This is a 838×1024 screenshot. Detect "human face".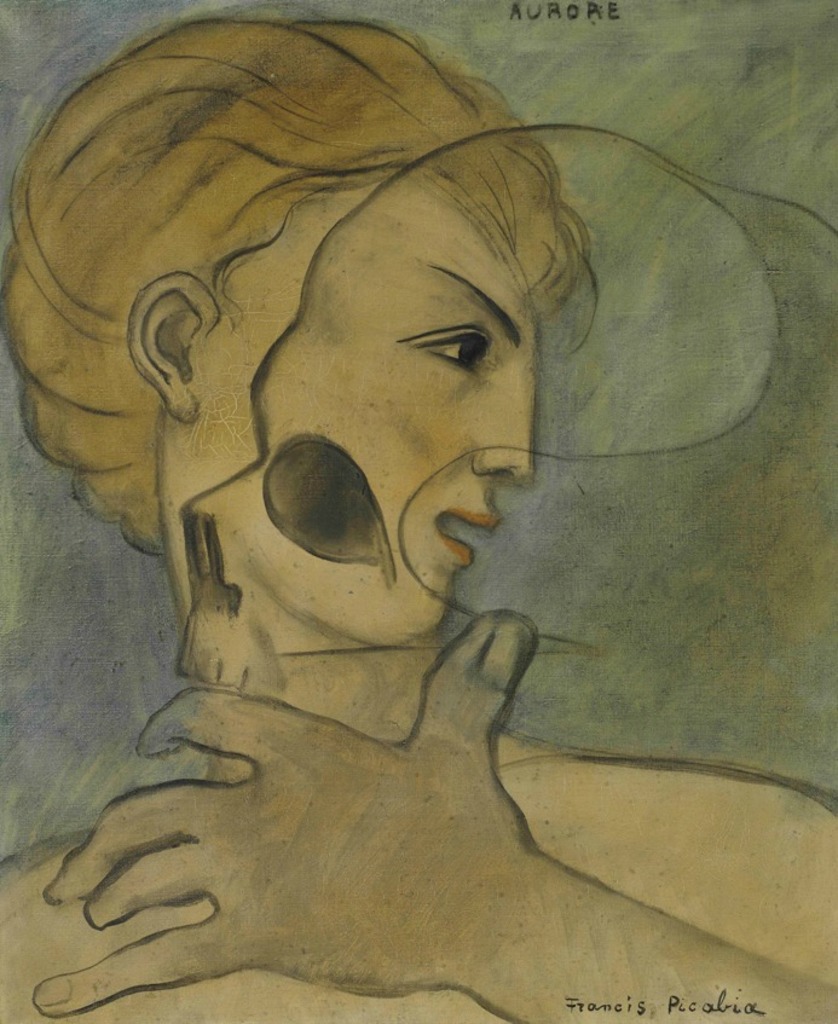
Rect(197, 162, 551, 642).
